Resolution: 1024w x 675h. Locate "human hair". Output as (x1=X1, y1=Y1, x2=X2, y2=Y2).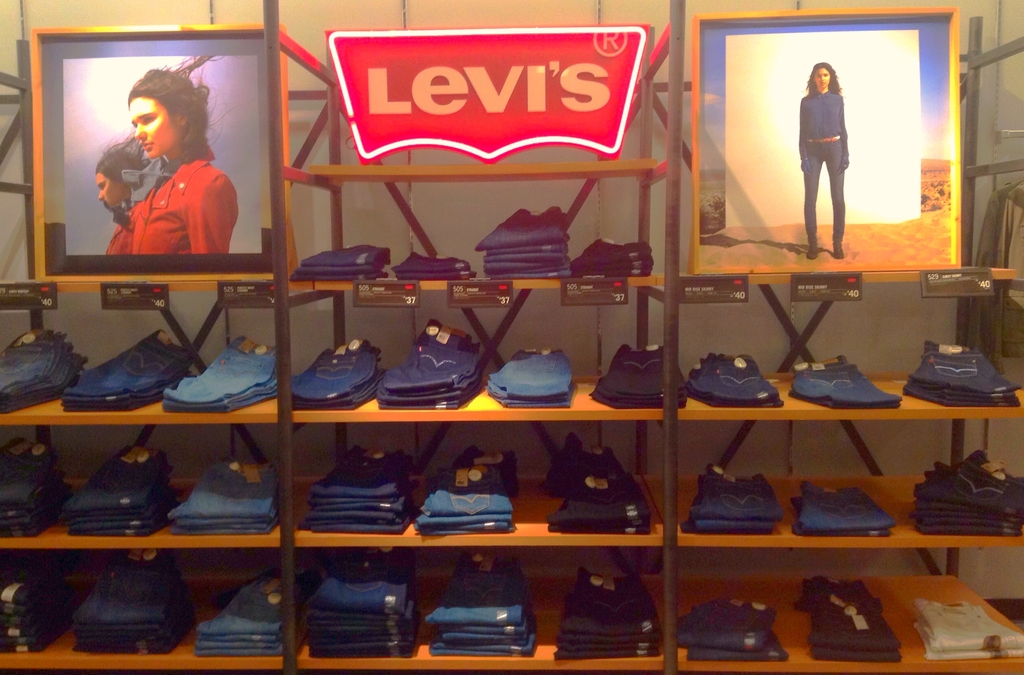
(x1=123, y1=53, x2=227, y2=168).
